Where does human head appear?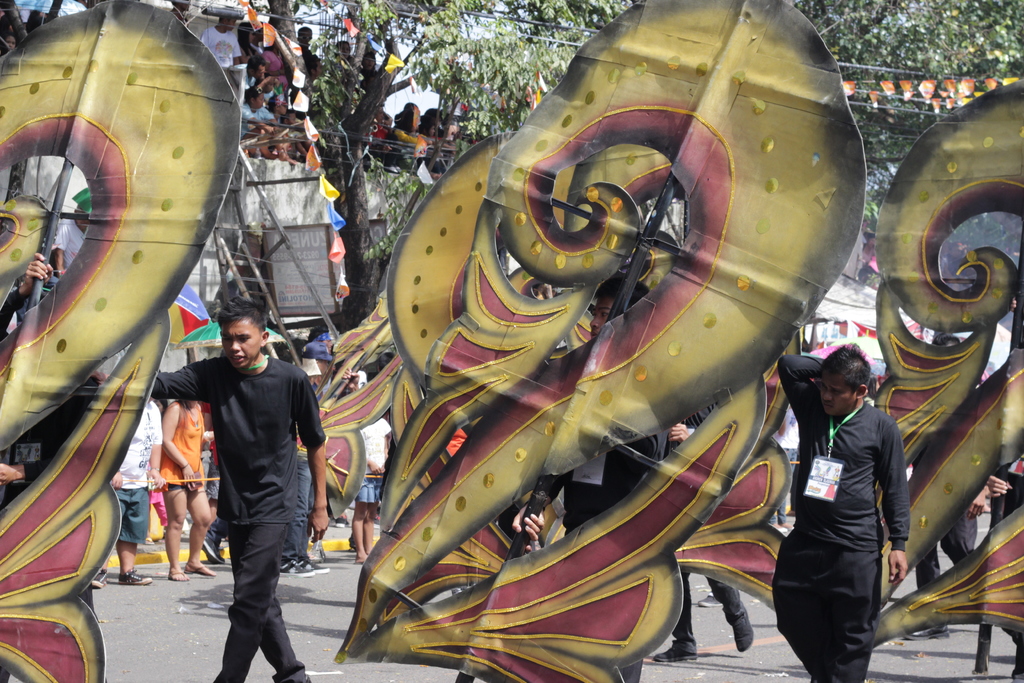
Appears at [305, 55, 323, 78].
